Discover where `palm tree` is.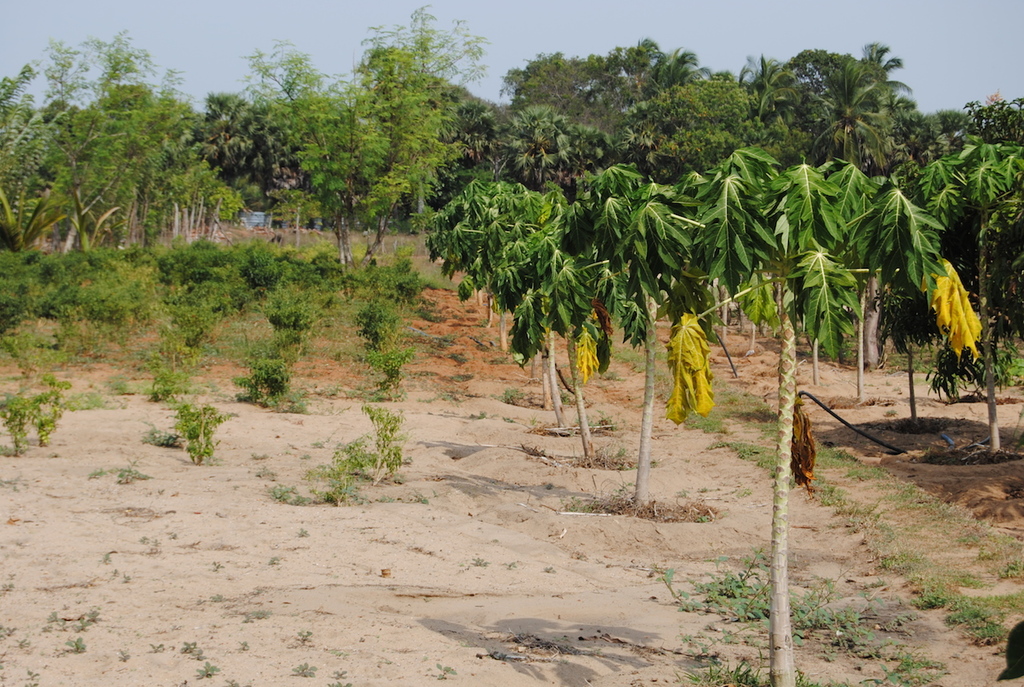
Discovered at l=188, t=89, r=316, b=227.
